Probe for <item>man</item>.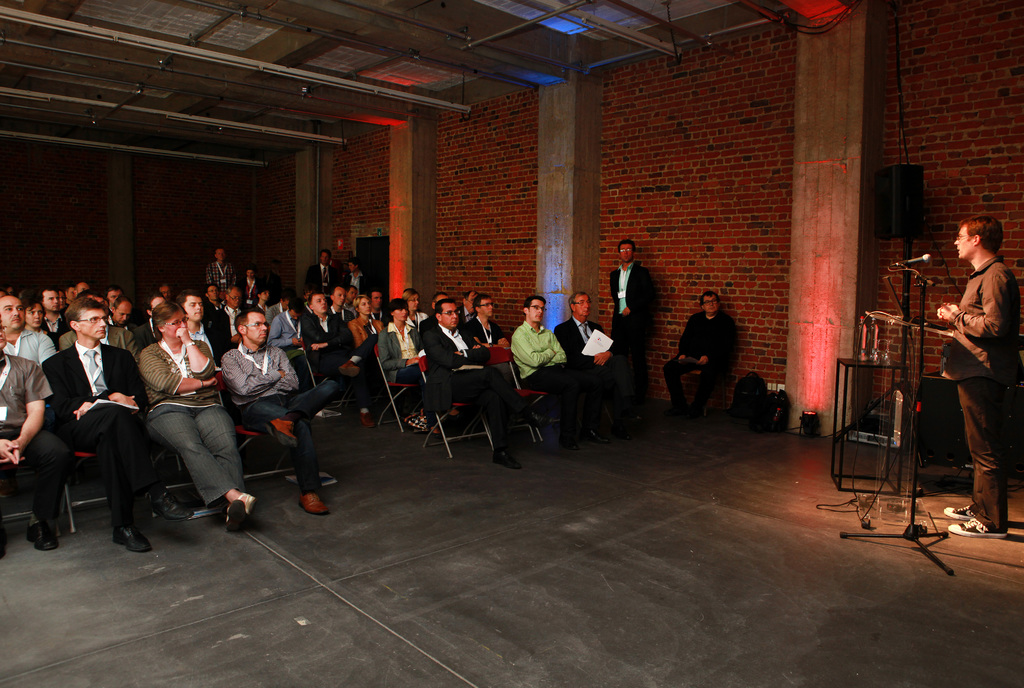
Probe result: select_region(553, 294, 621, 409).
